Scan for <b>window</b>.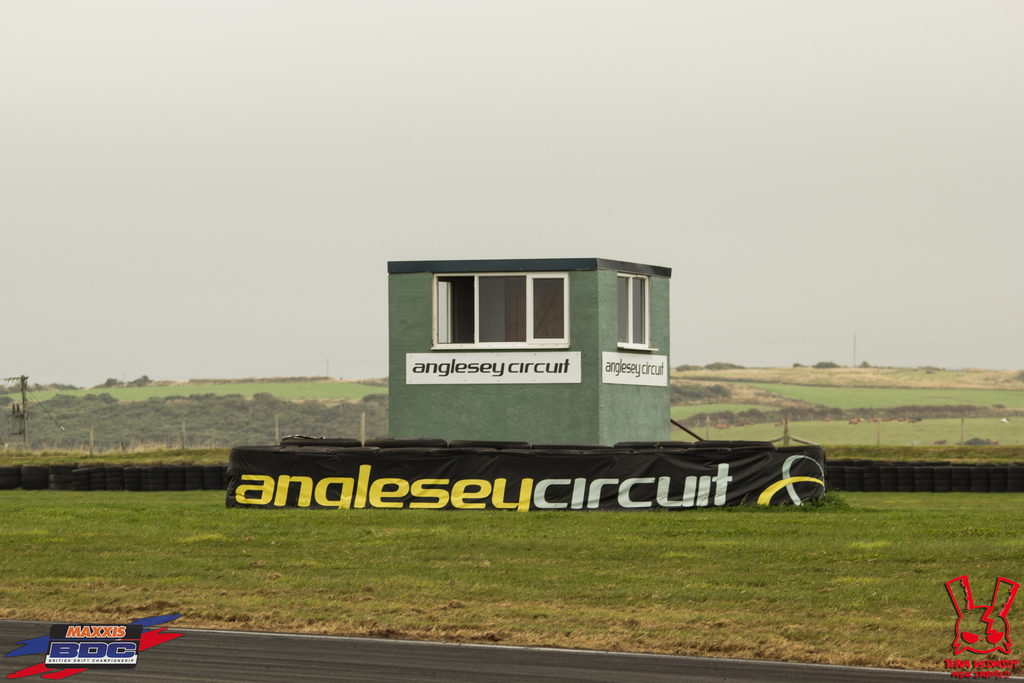
Scan result: Rect(433, 274, 570, 350).
